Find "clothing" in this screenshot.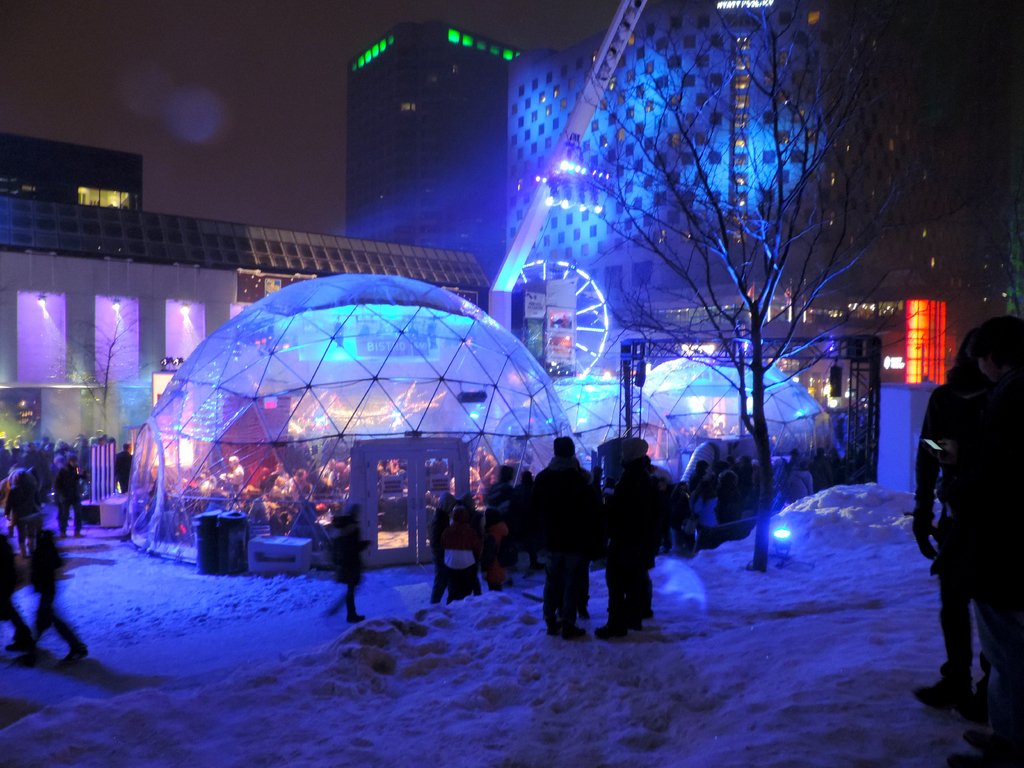
The bounding box for "clothing" is <box>334,504,362,632</box>.
